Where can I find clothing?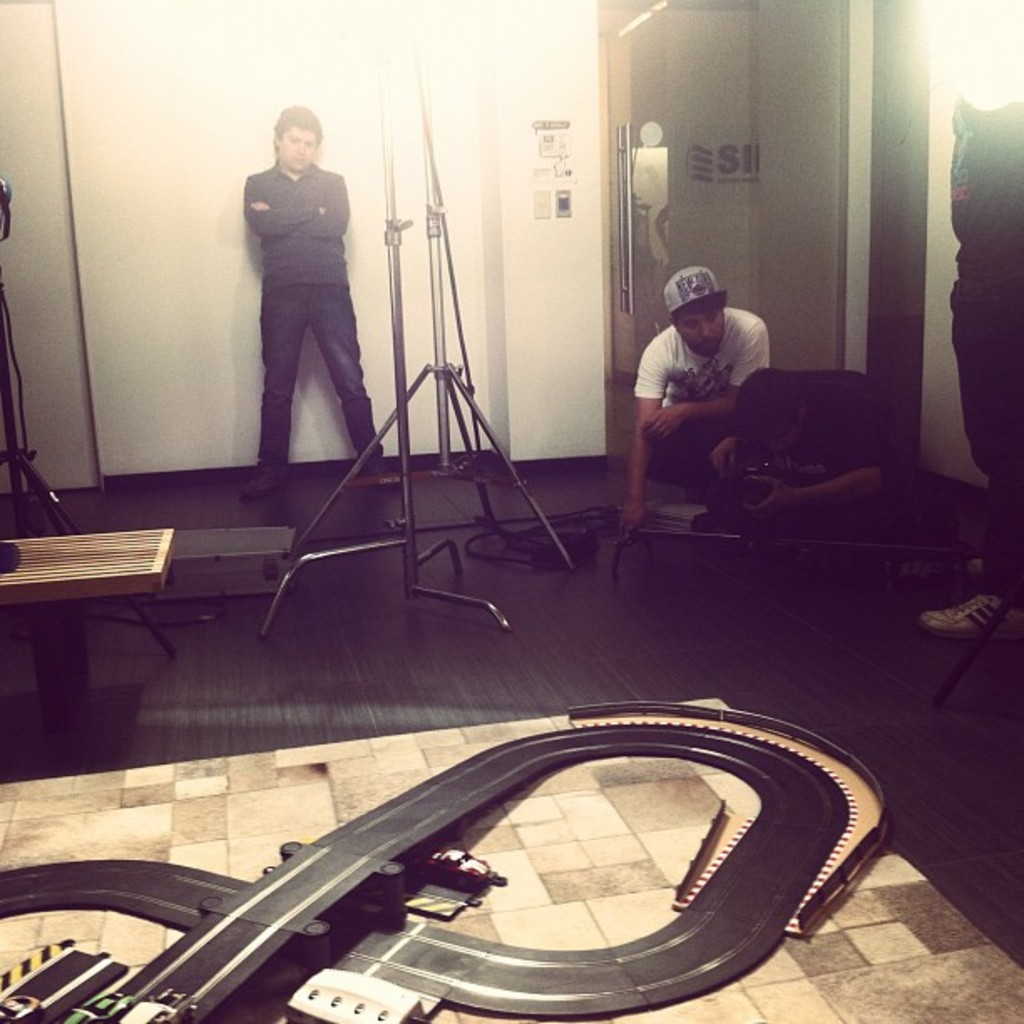
You can find it at [637, 301, 778, 479].
